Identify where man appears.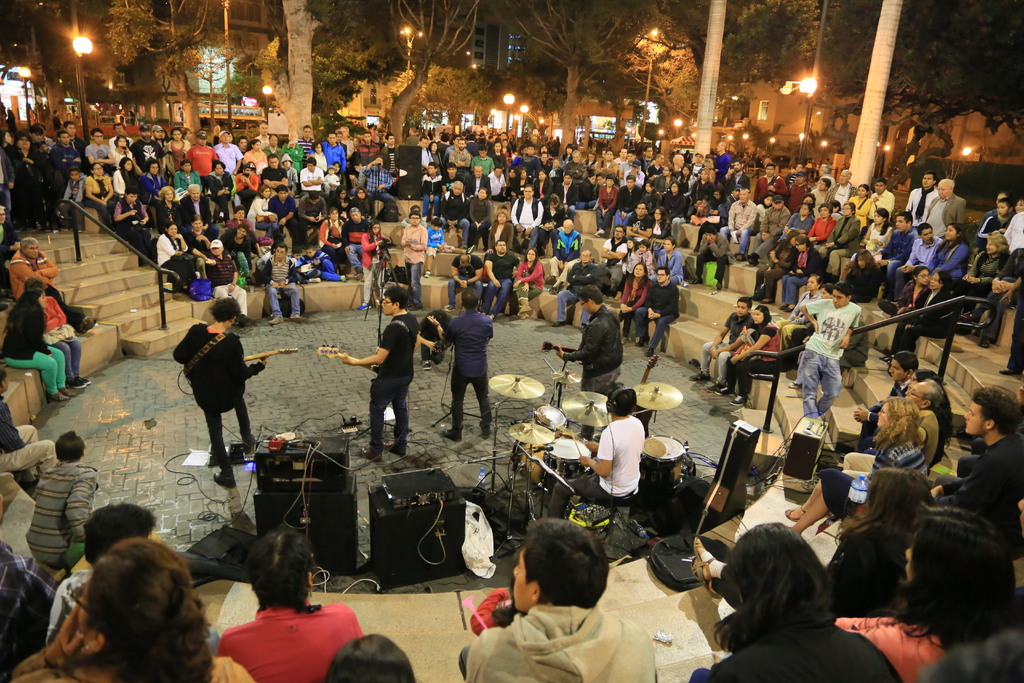
Appears at locate(482, 238, 525, 318).
